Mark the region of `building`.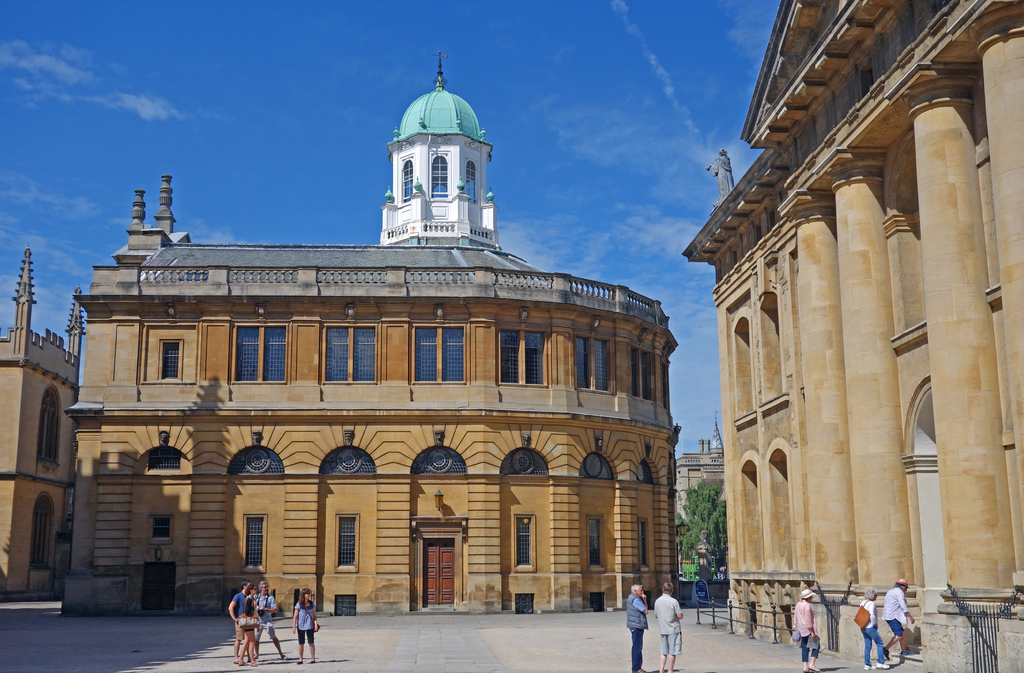
Region: 678, 419, 726, 574.
